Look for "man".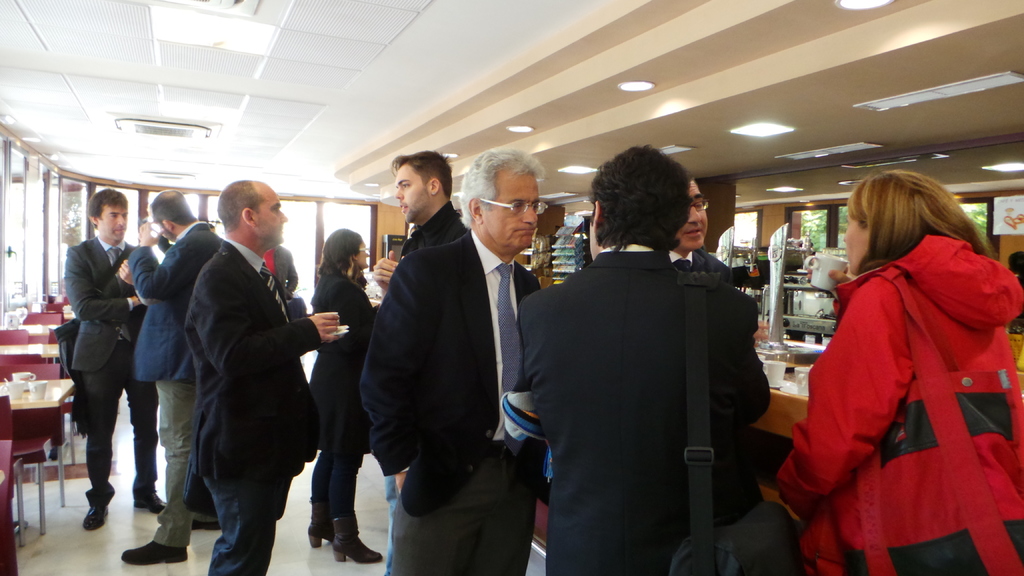
Found: select_region(659, 178, 727, 282).
